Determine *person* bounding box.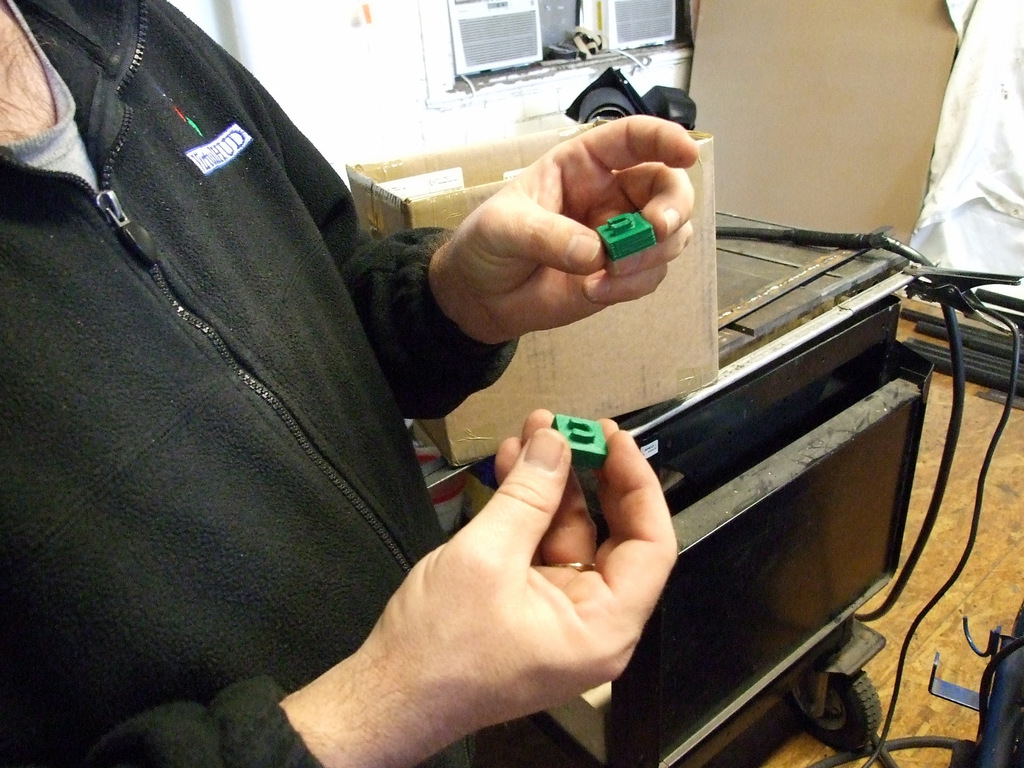
Determined: x1=44 y1=0 x2=607 y2=737.
